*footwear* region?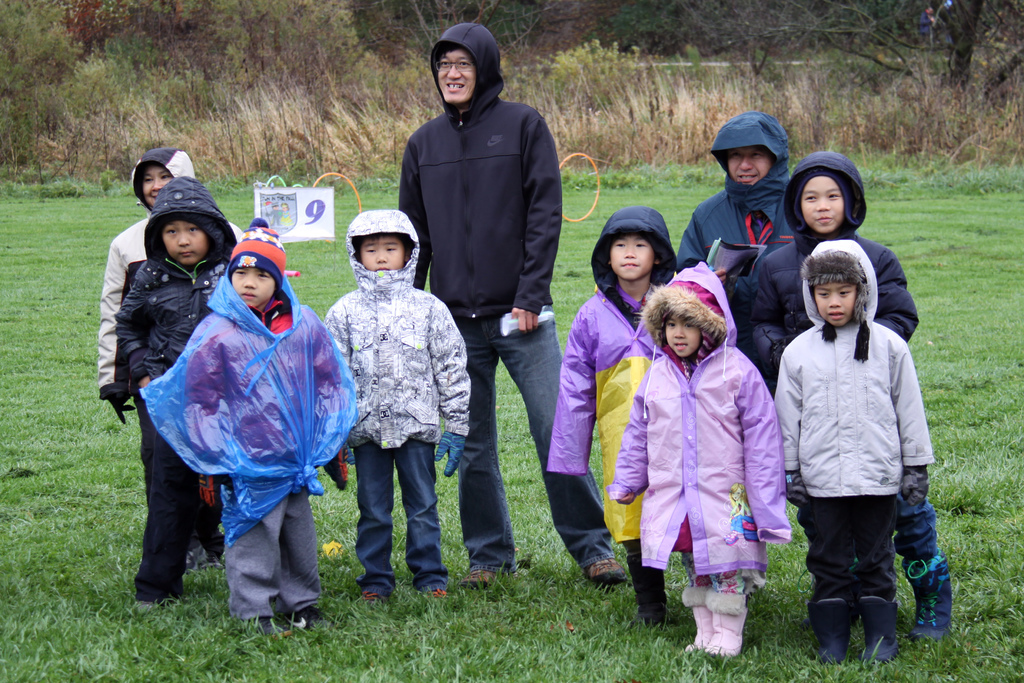
<box>125,598,161,620</box>
